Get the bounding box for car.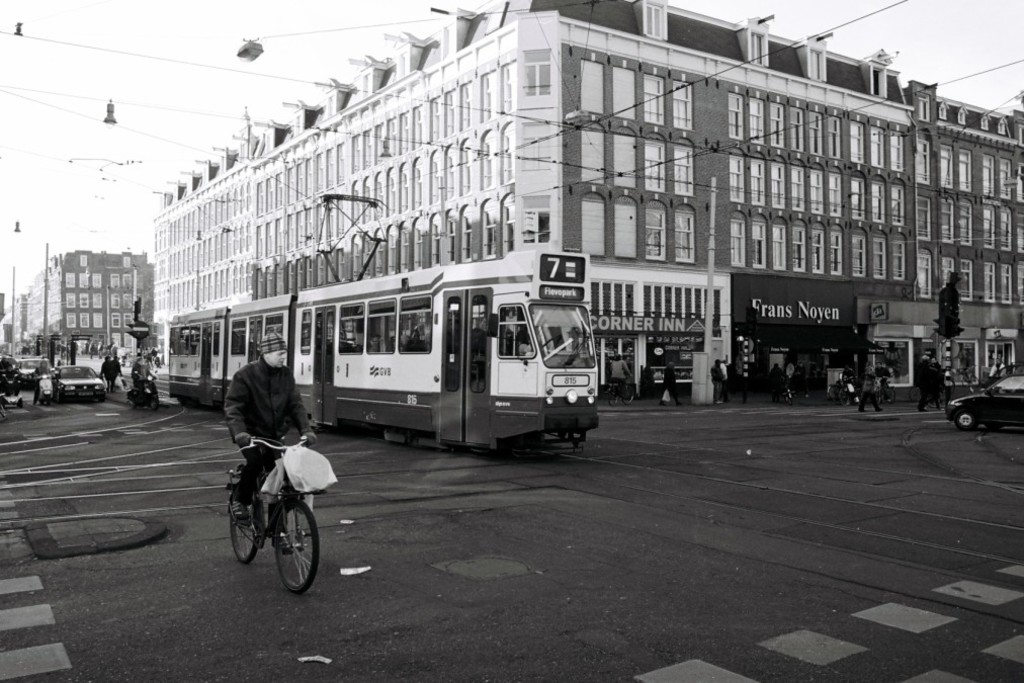
(x1=54, y1=359, x2=104, y2=399).
